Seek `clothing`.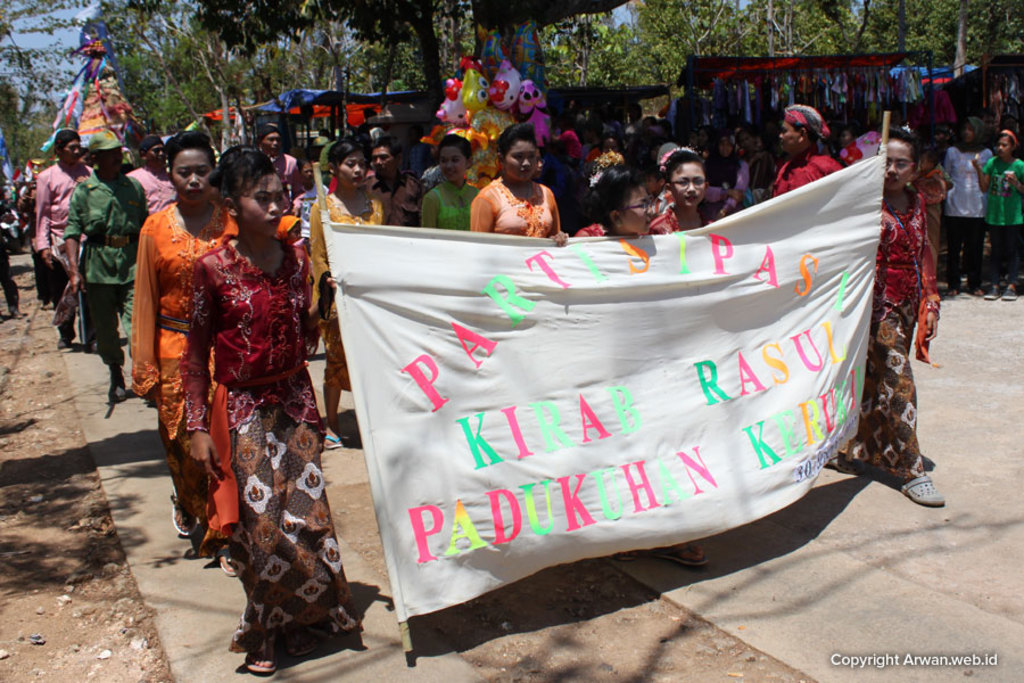
(576,219,675,231).
